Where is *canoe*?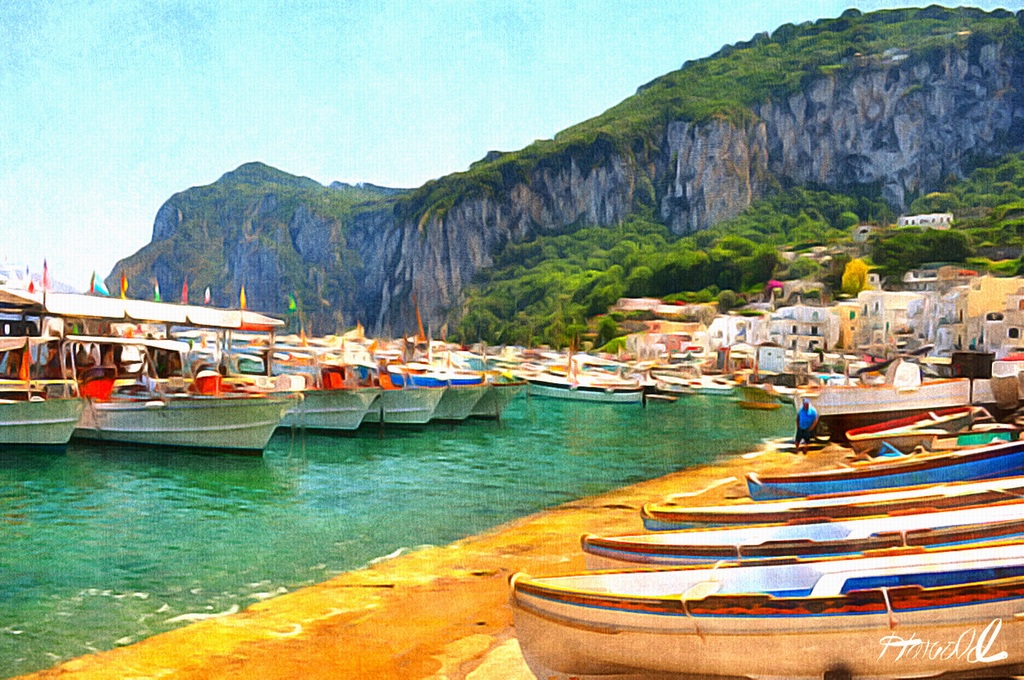
BBox(511, 528, 1016, 679).
